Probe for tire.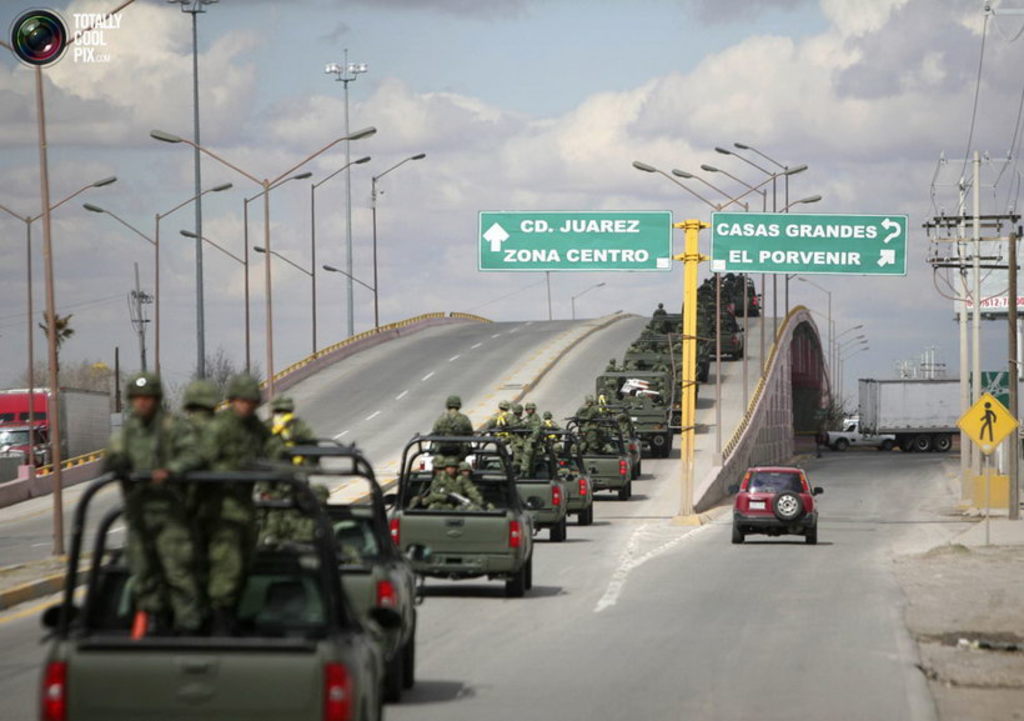
Probe result: {"left": 885, "top": 442, "right": 892, "bottom": 449}.
